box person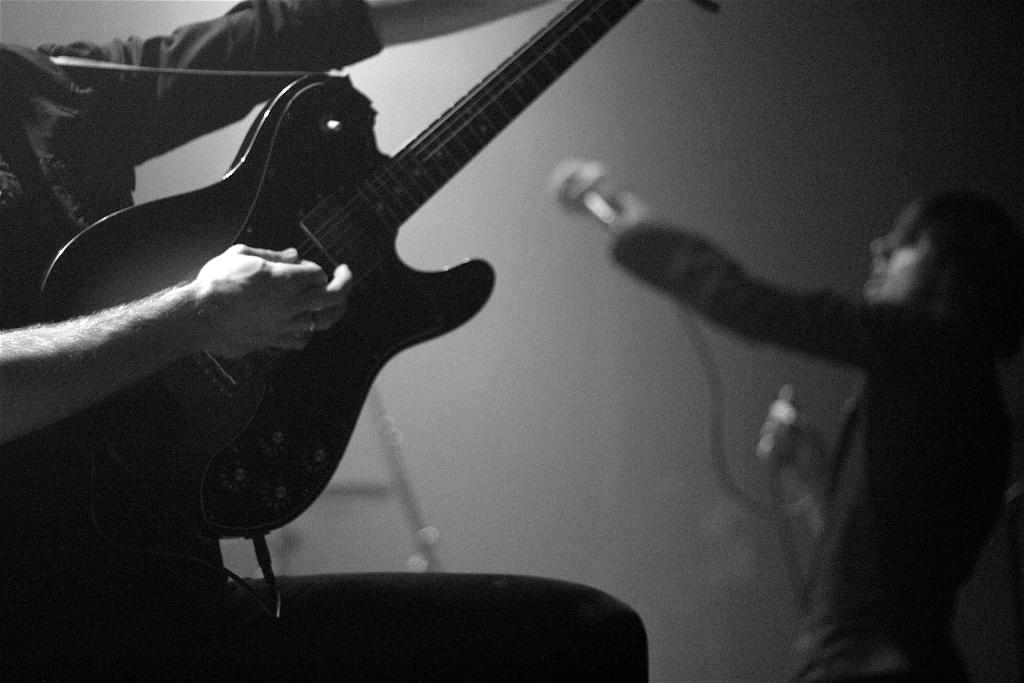
559, 156, 1023, 682
